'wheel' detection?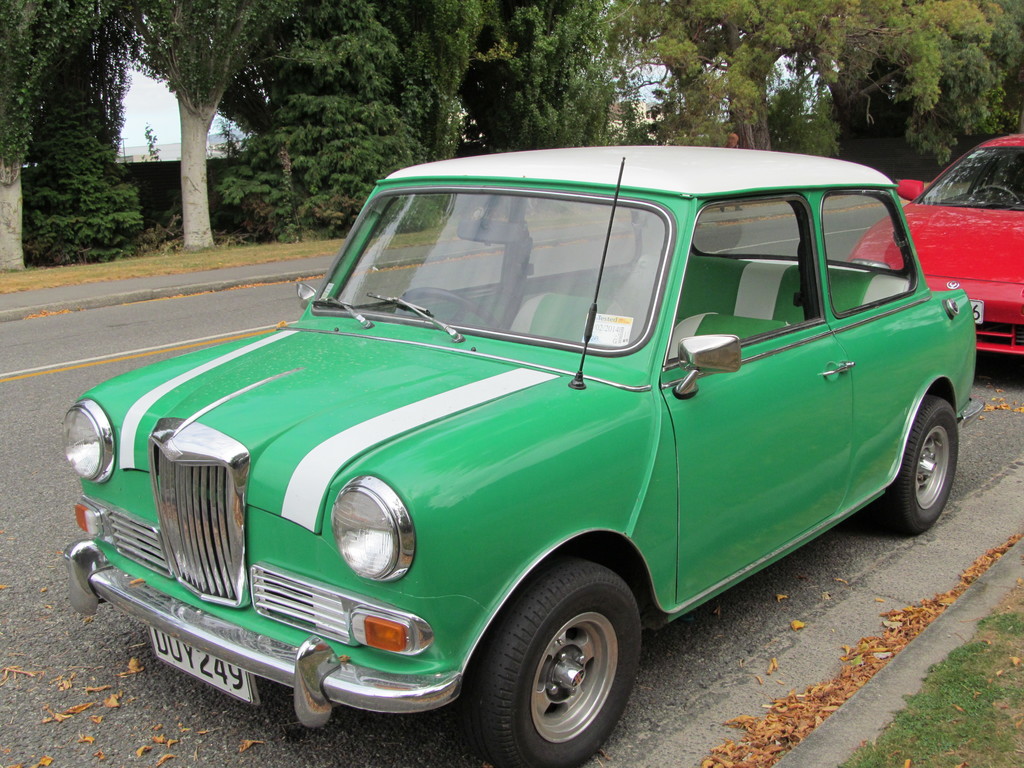
box=[399, 287, 501, 337]
